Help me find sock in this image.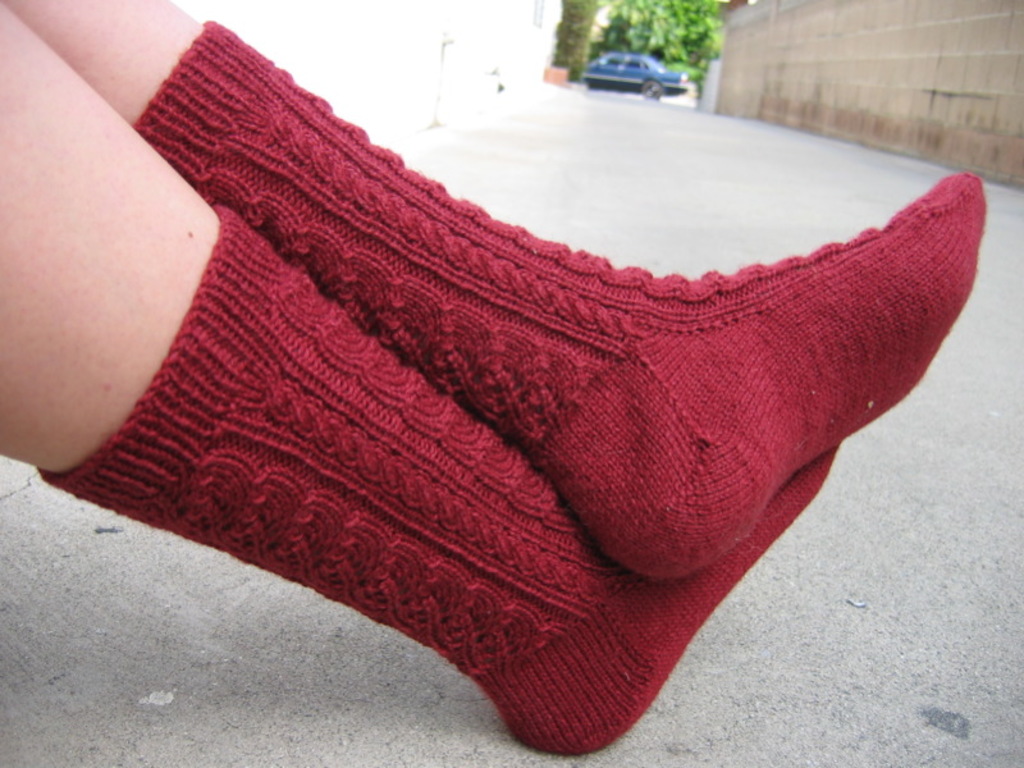
Found it: [x1=129, y1=9, x2=992, y2=584].
